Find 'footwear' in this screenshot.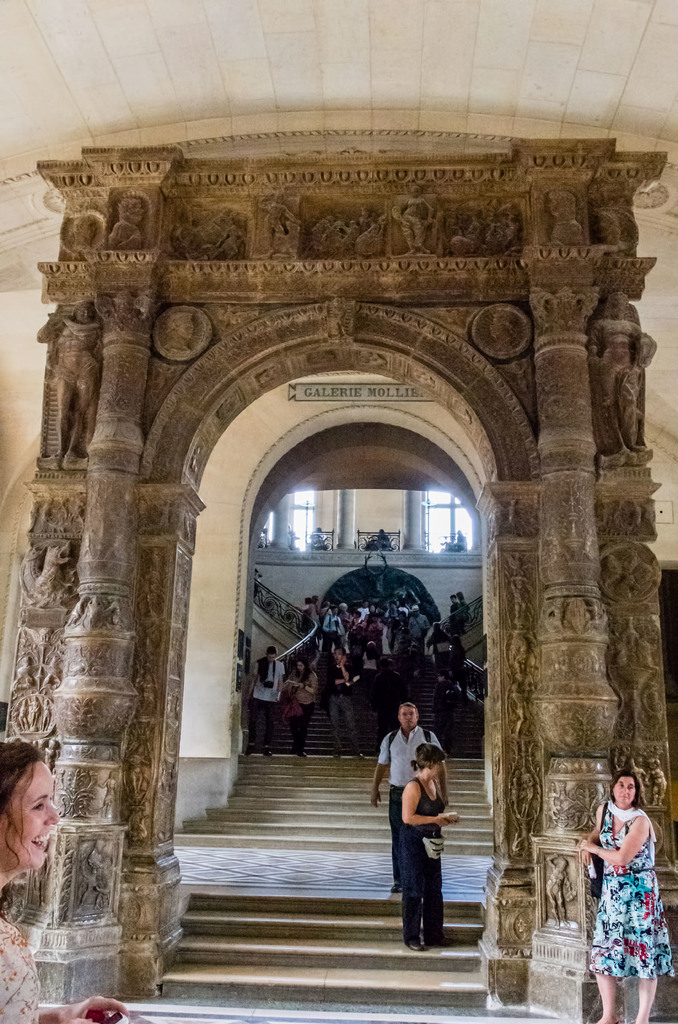
The bounding box for 'footwear' is bbox=[424, 935, 455, 947].
